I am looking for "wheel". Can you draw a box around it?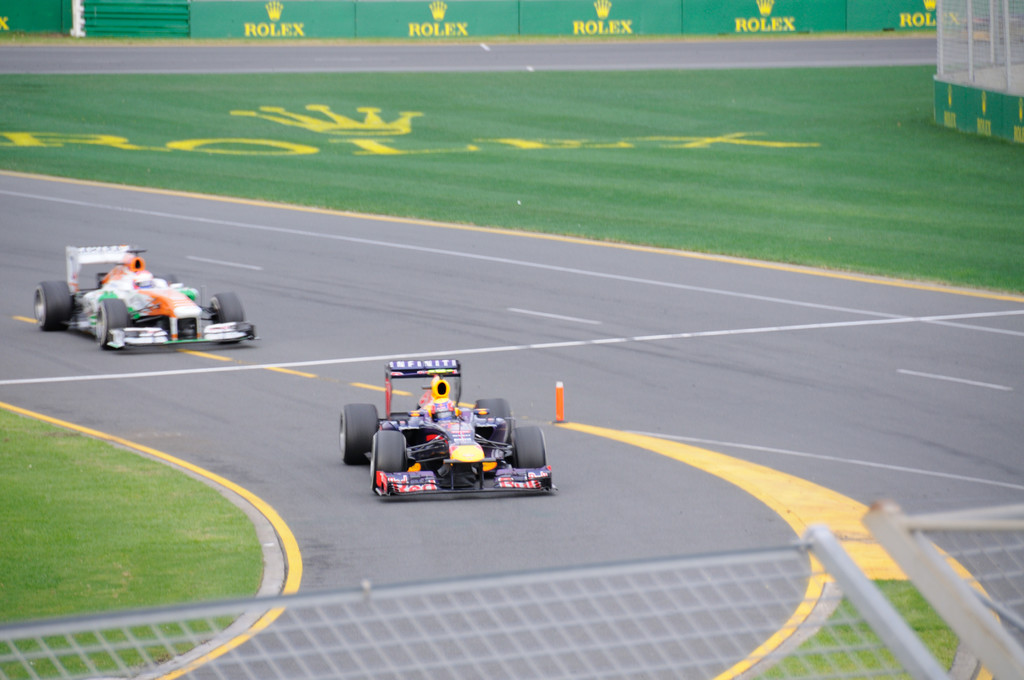
Sure, the bounding box is [476,397,509,444].
